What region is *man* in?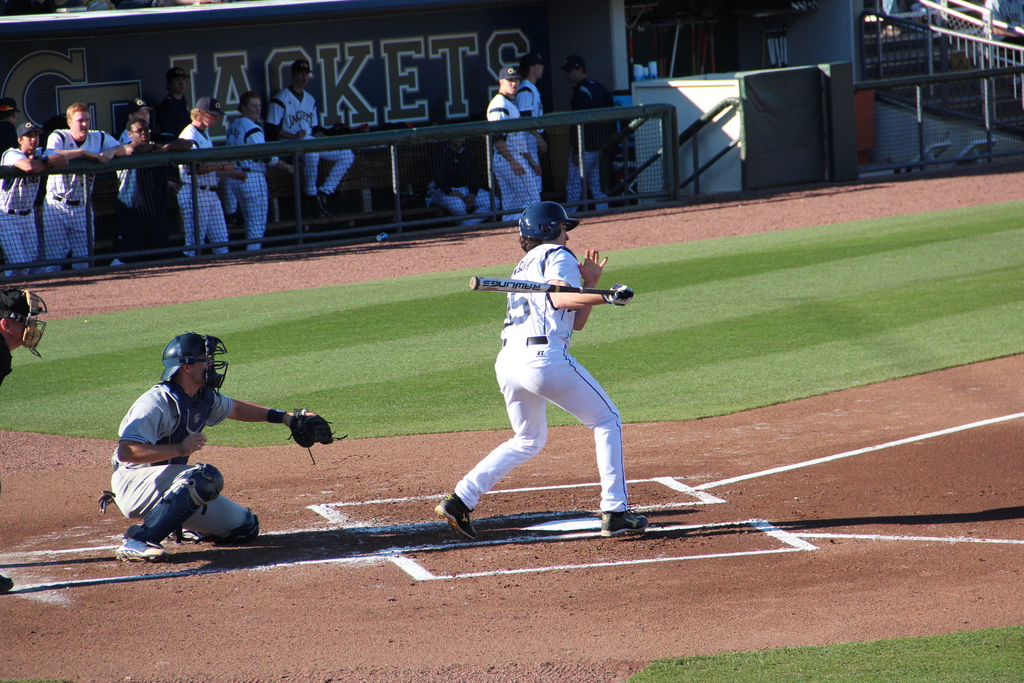
crop(42, 102, 125, 267).
